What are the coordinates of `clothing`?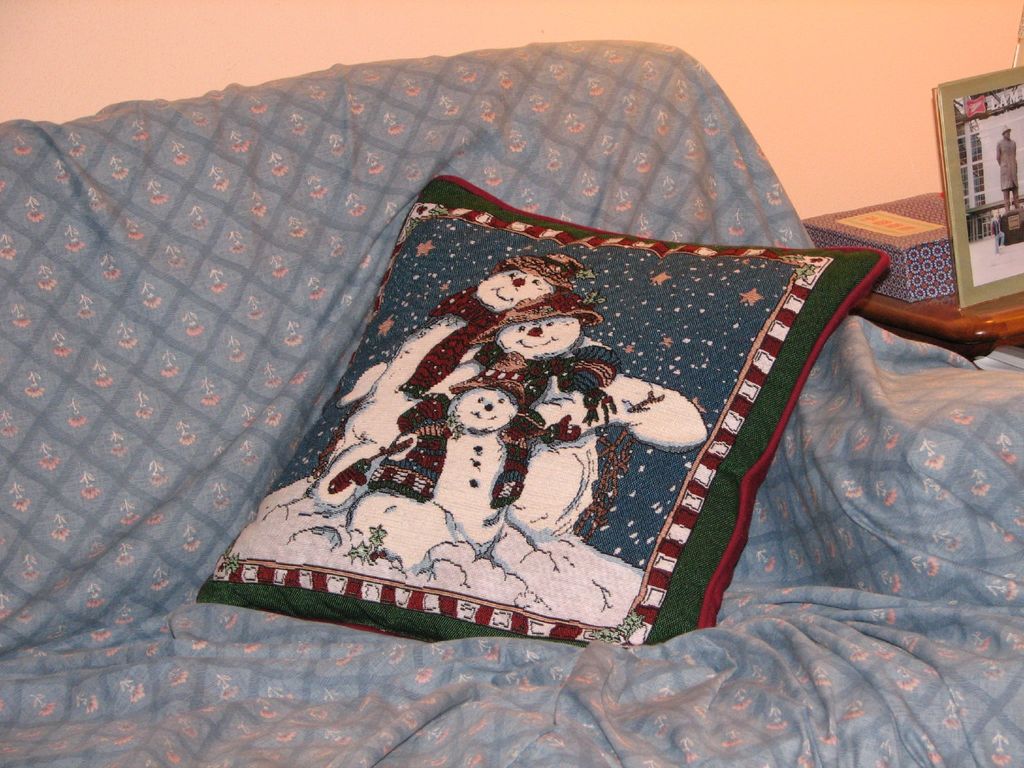
989, 220, 1007, 254.
